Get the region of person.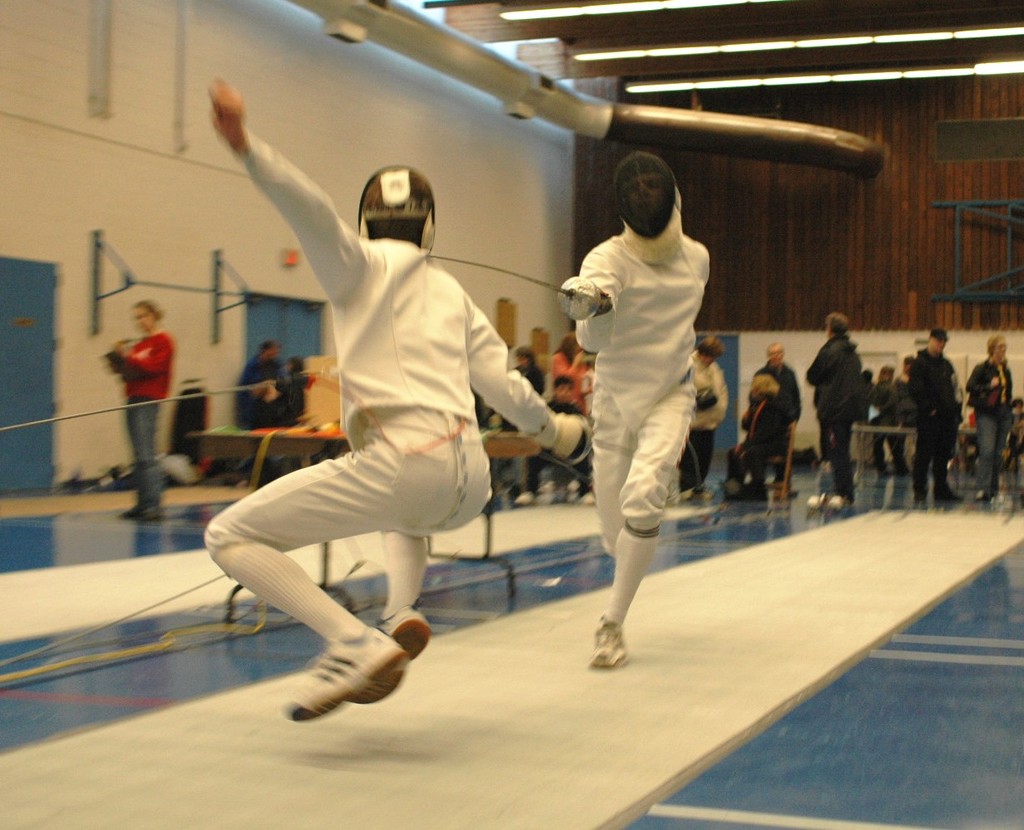
(left=898, top=320, right=968, bottom=506).
